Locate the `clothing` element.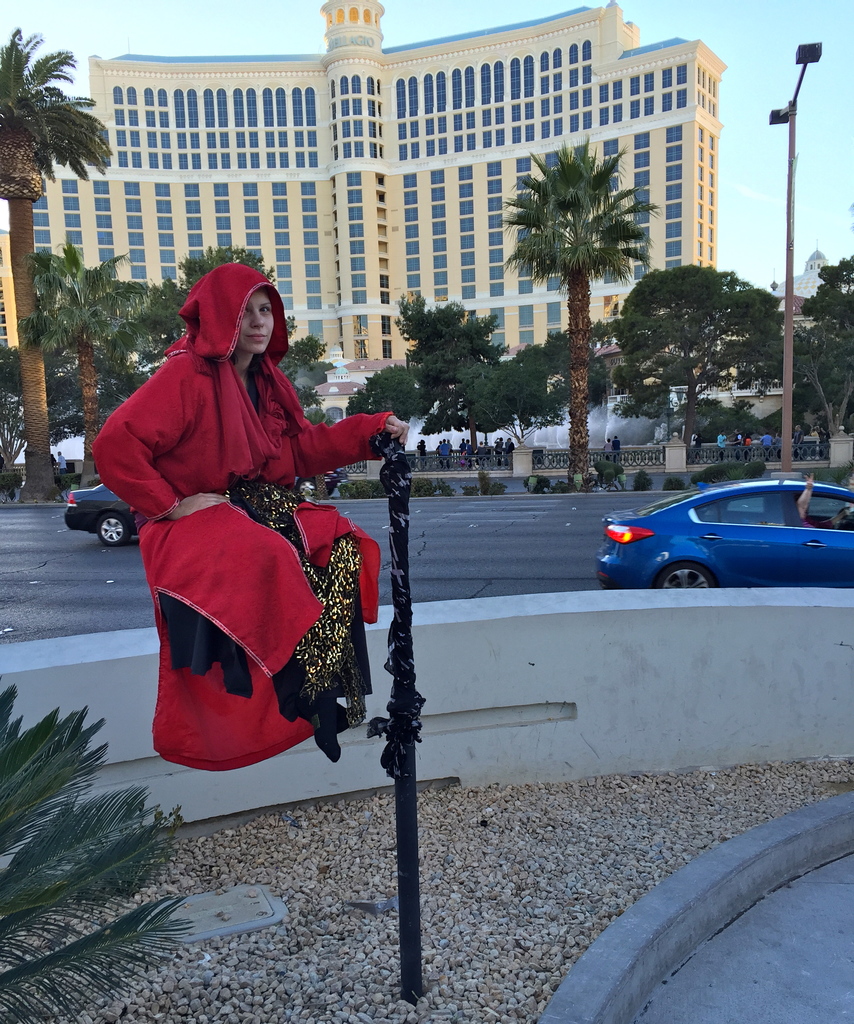
Element bbox: region(77, 261, 401, 776).
